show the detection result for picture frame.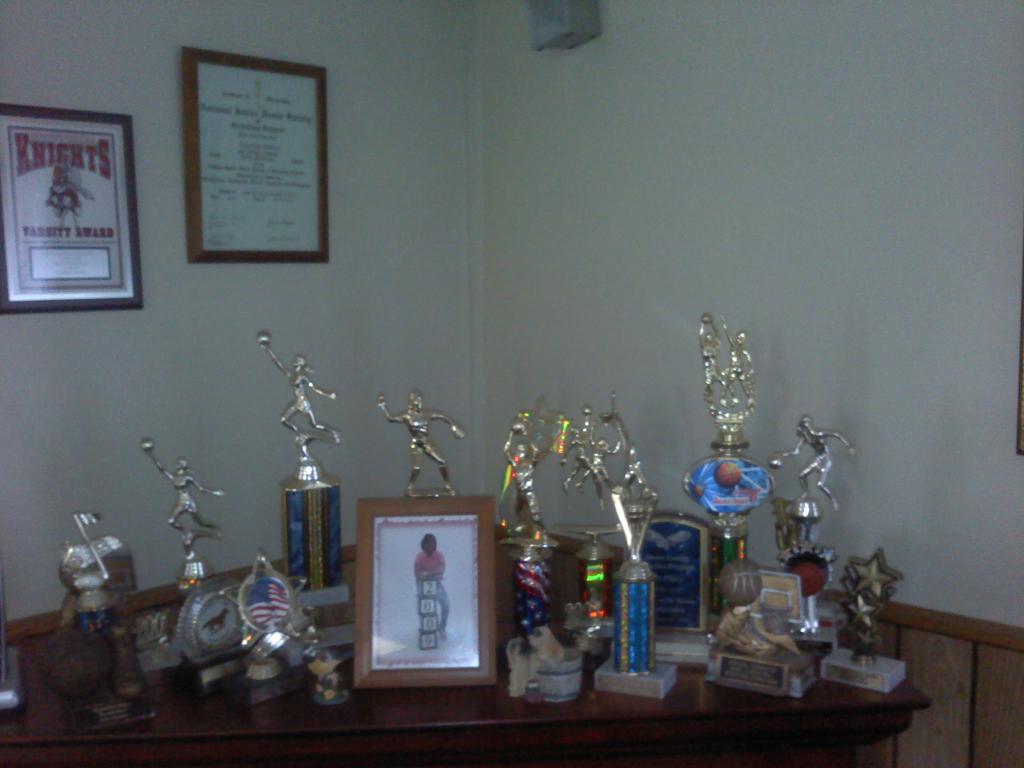
Rect(350, 485, 499, 700).
